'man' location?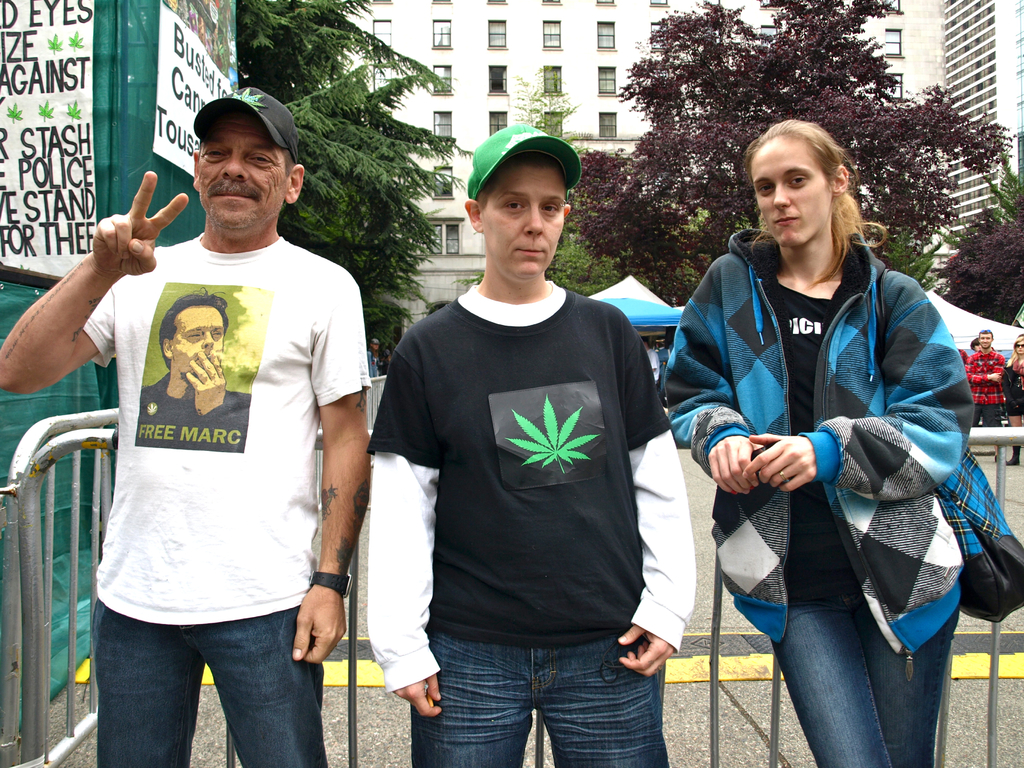
bbox(365, 116, 698, 767)
